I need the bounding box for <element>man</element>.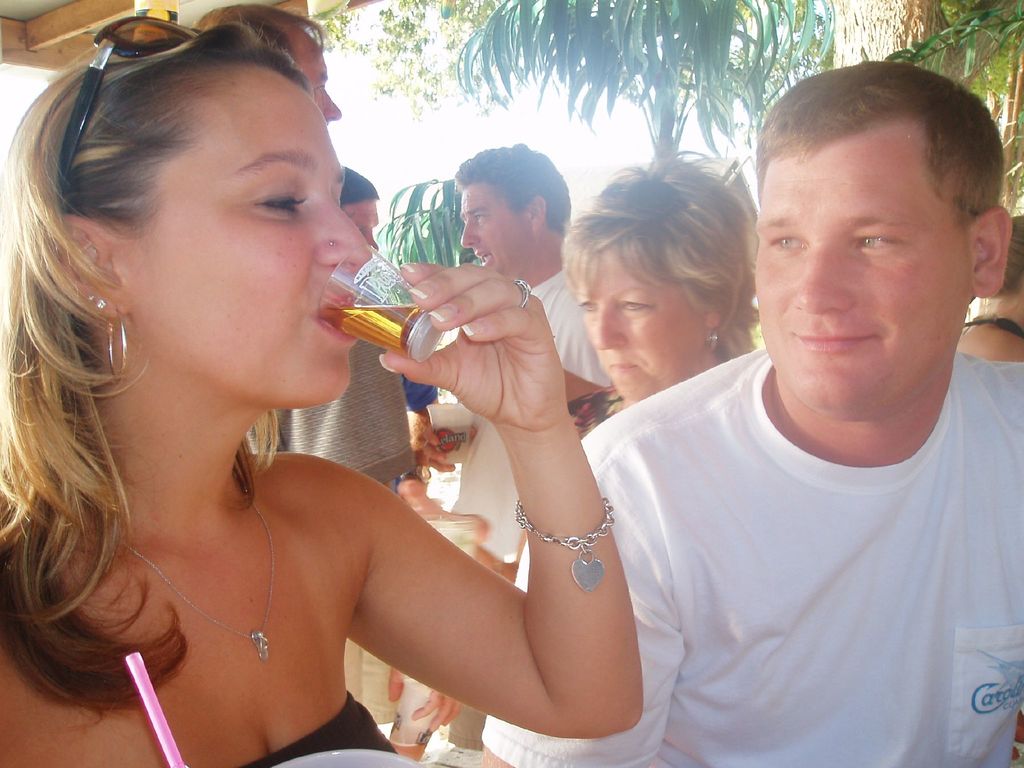
Here it is: [left=410, top=144, right=620, bottom=767].
